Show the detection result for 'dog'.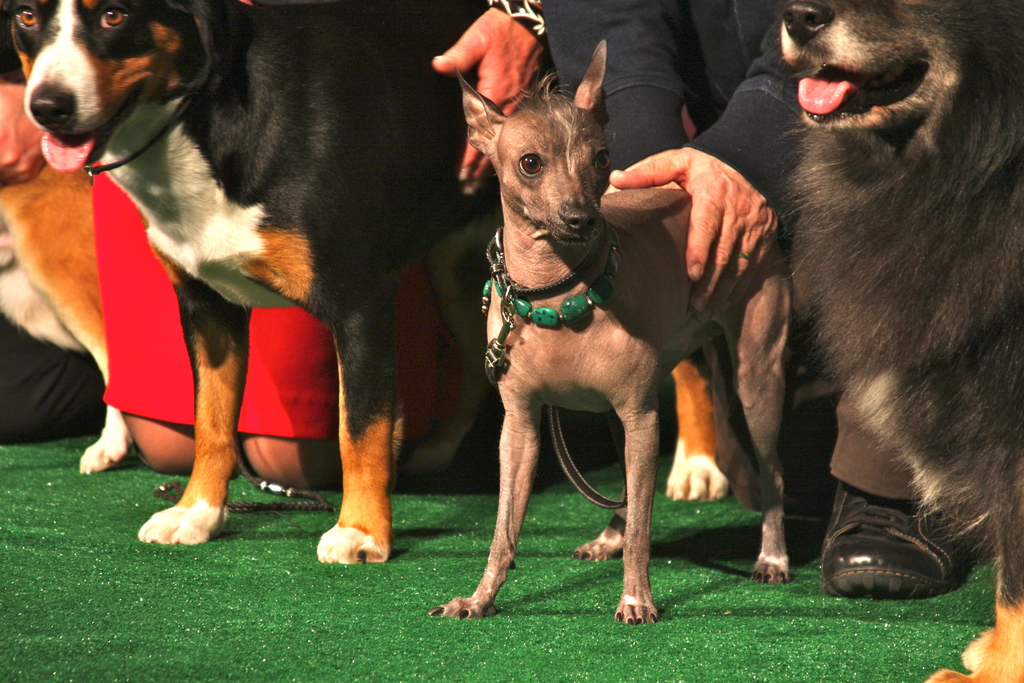
(1,0,504,574).
